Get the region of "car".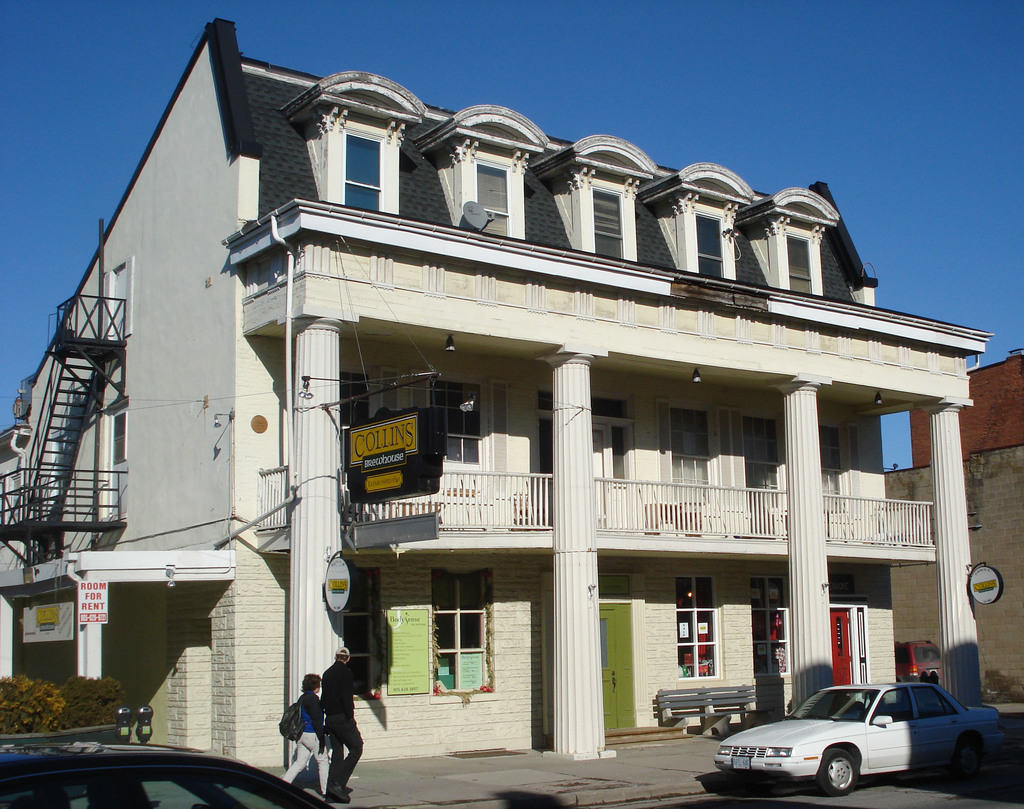
Rect(893, 637, 943, 687).
